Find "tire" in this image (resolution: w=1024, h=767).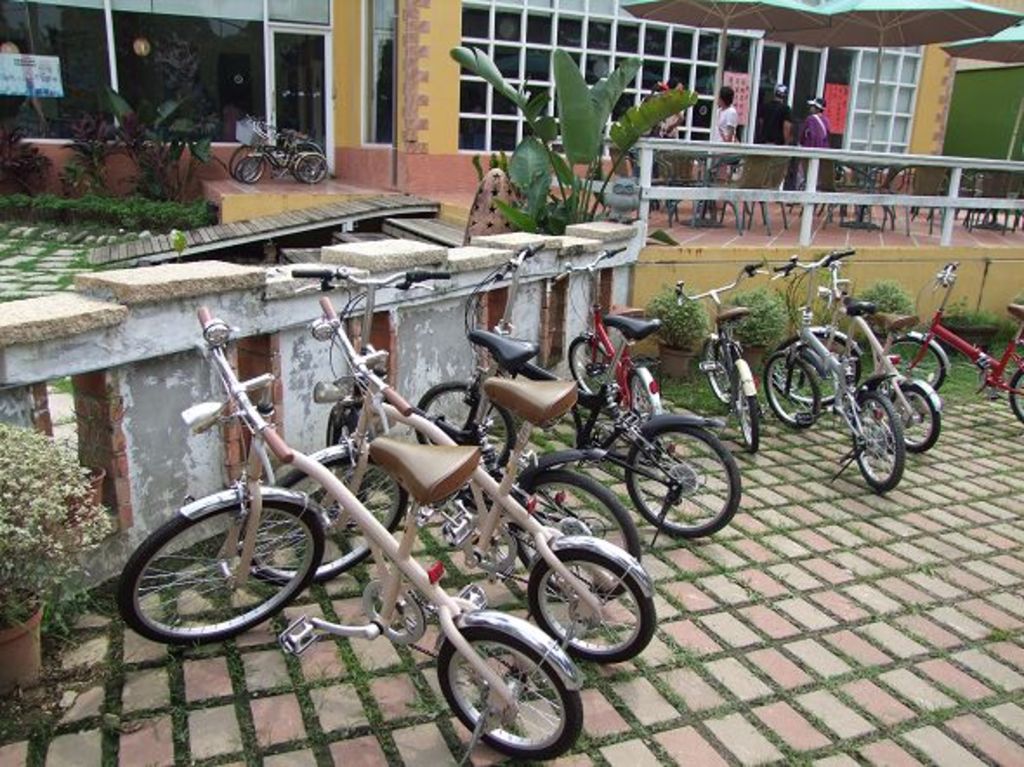
BBox(705, 340, 741, 403).
